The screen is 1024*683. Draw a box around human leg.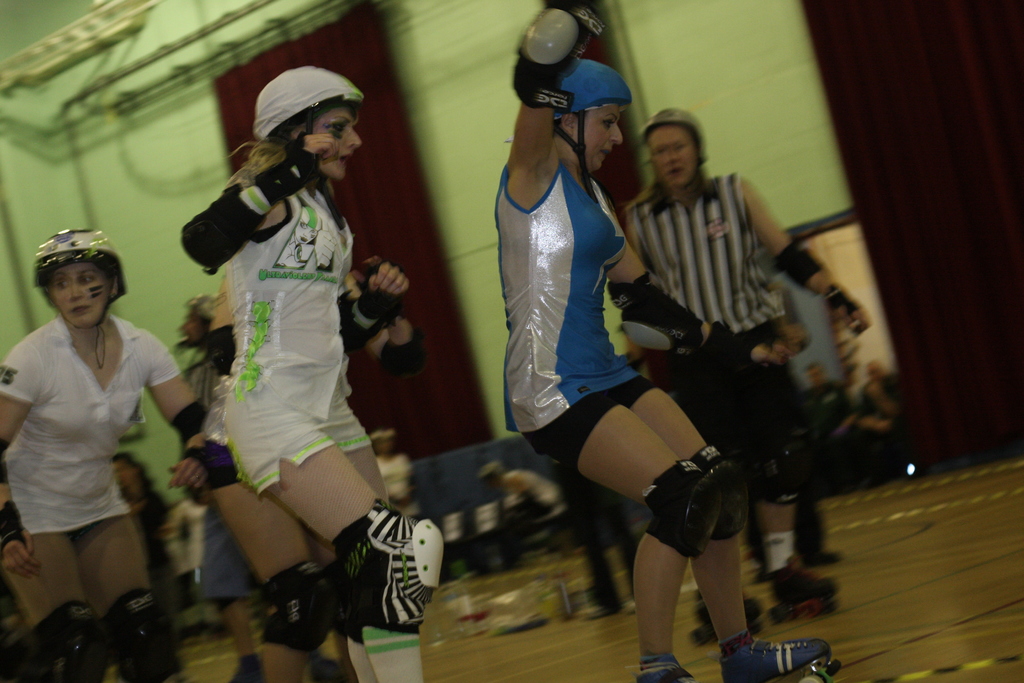
crop(227, 598, 268, 682).
